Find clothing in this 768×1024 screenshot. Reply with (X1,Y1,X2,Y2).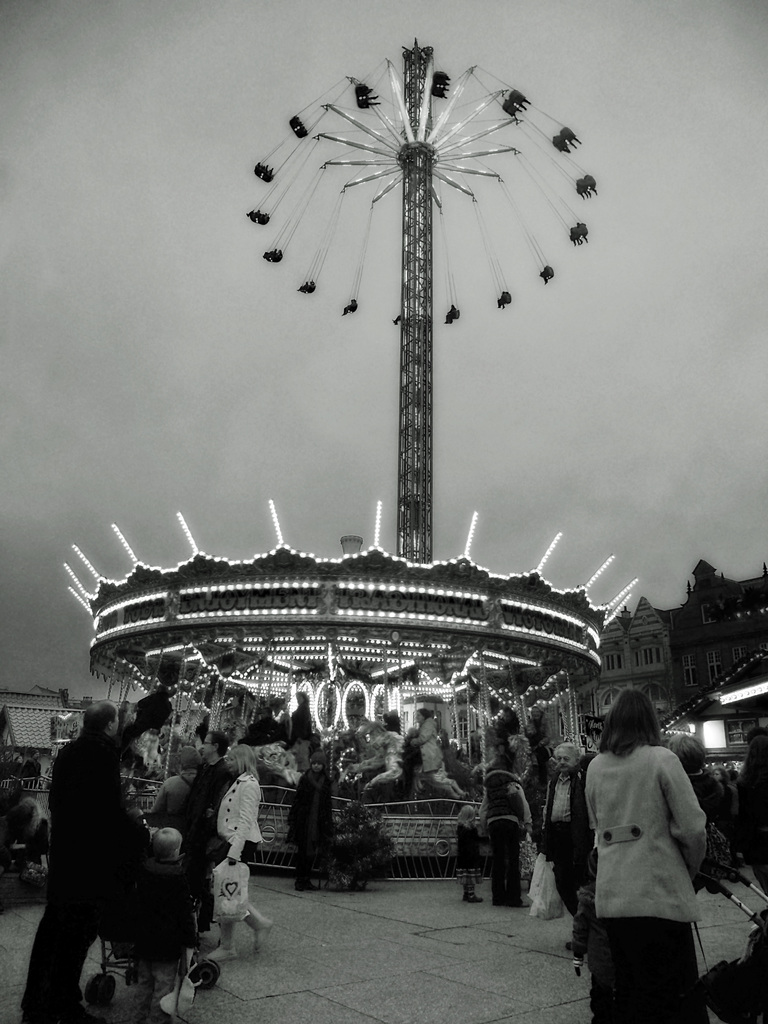
(585,734,707,957).
